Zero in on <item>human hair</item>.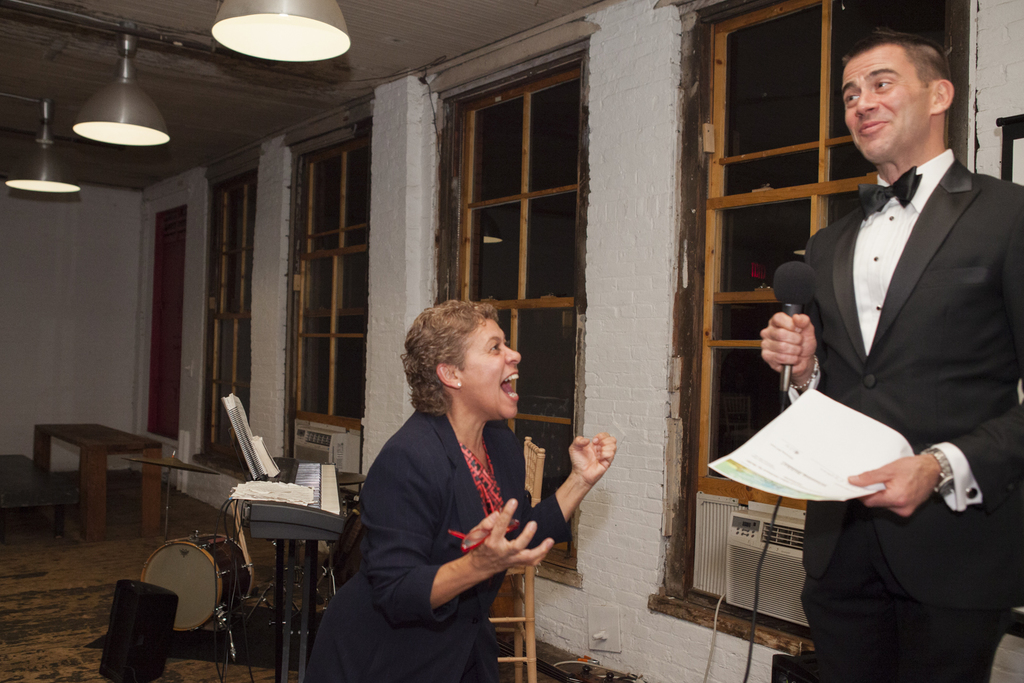
Zeroed in: [left=842, top=25, right=954, bottom=87].
